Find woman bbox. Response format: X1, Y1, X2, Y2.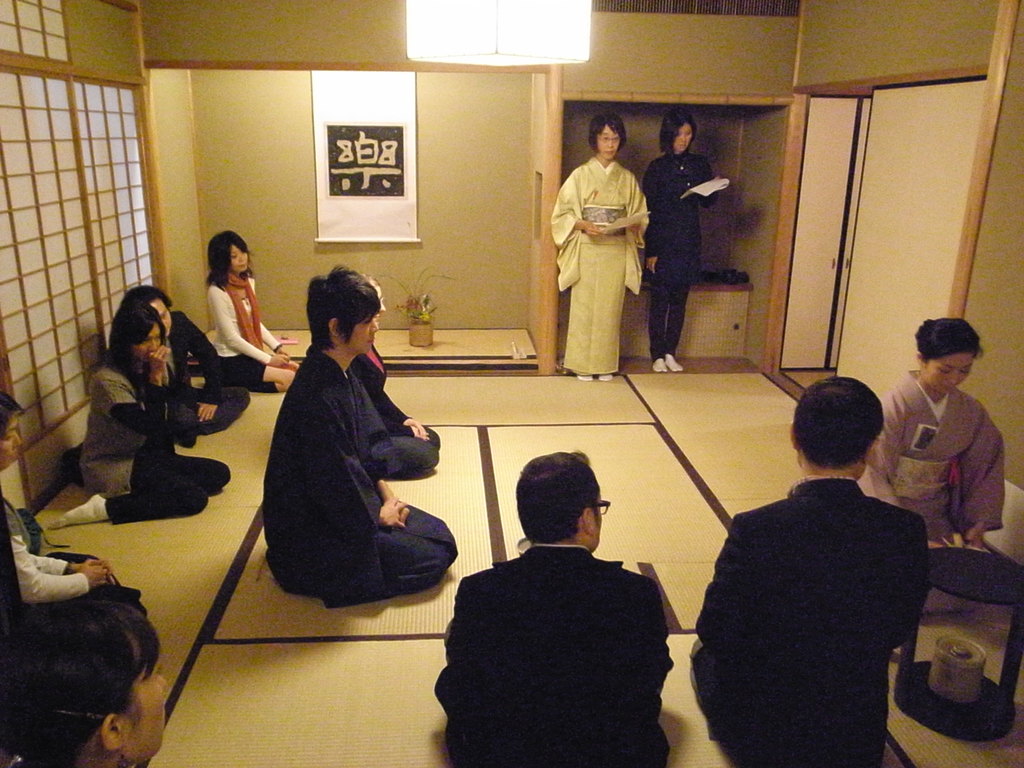
860, 316, 1007, 554.
